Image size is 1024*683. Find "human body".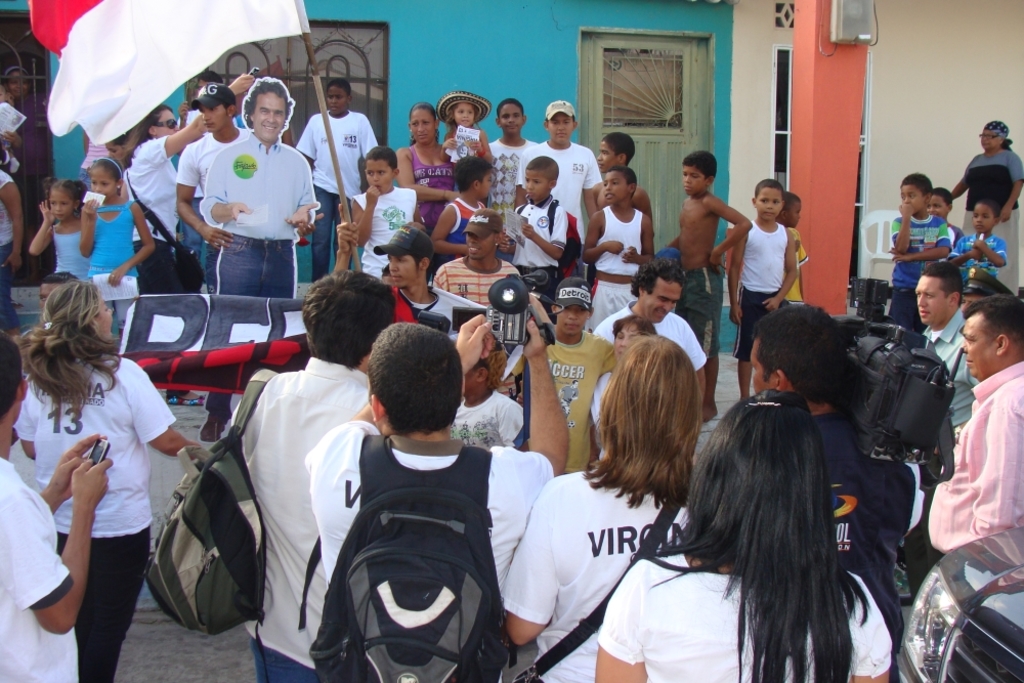
select_region(593, 387, 891, 682).
